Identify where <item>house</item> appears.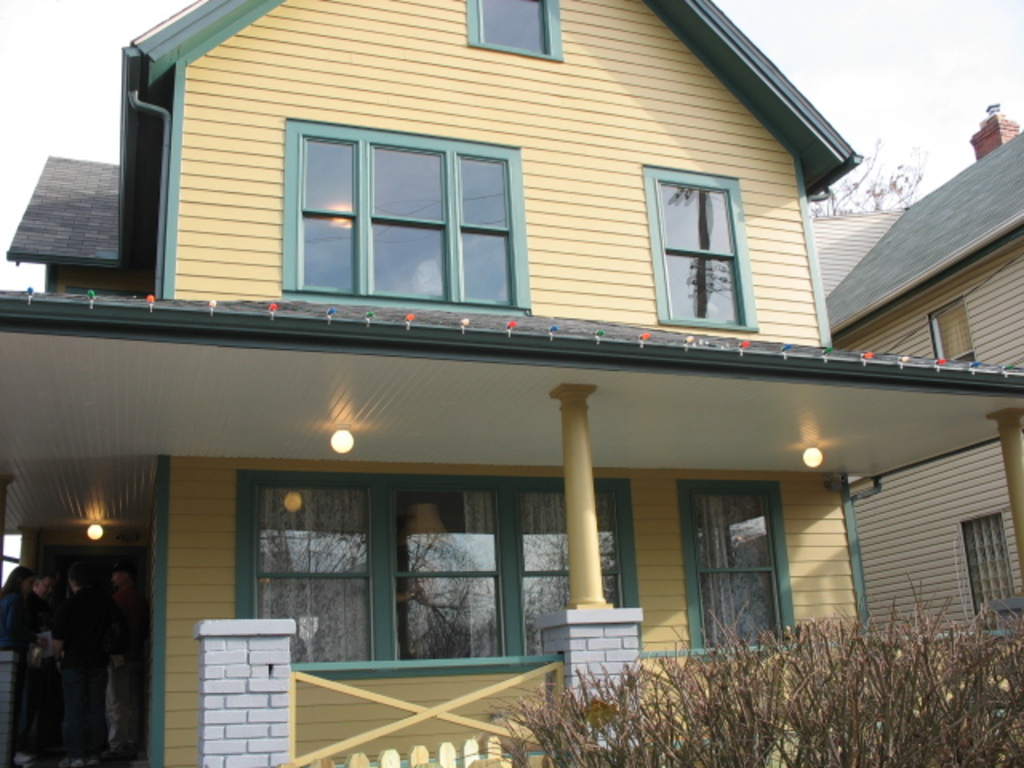
Appears at region(0, 0, 1023, 747).
